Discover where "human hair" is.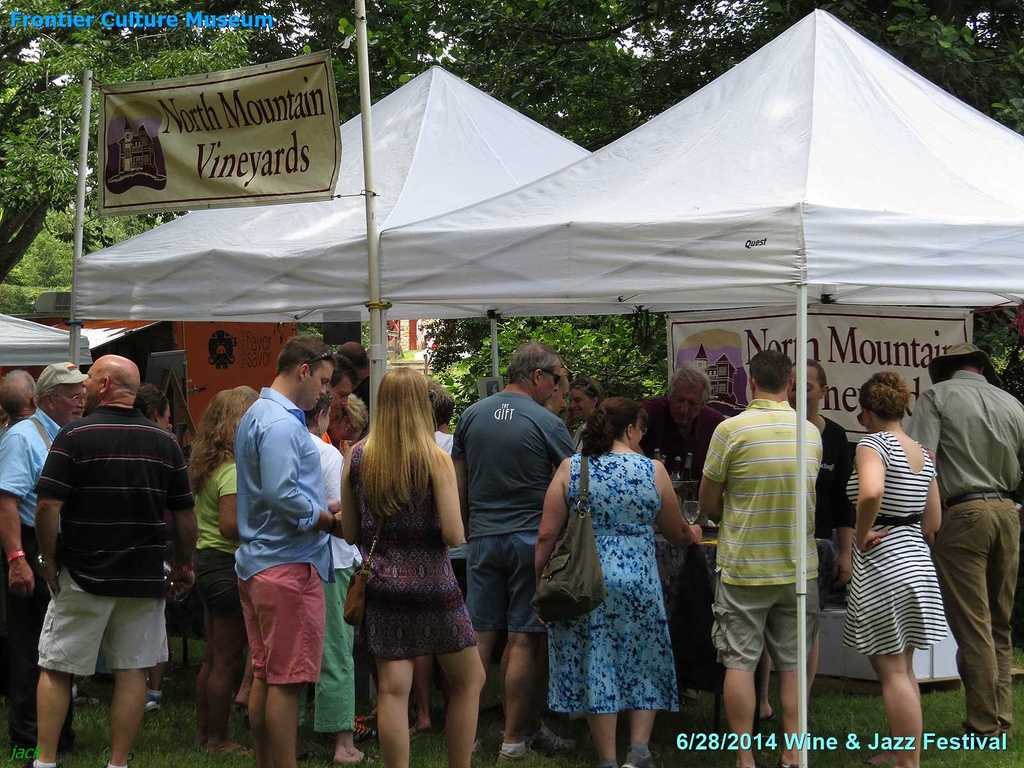
Discovered at Rect(134, 382, 170, 424).
